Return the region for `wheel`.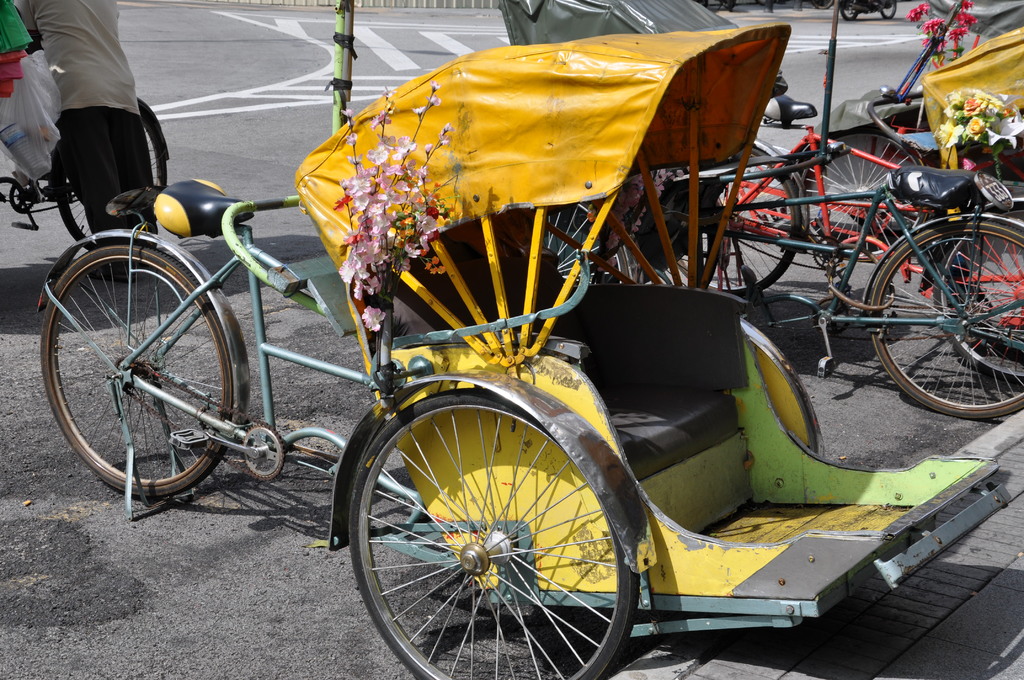
box(799, 127, 927, 258).
